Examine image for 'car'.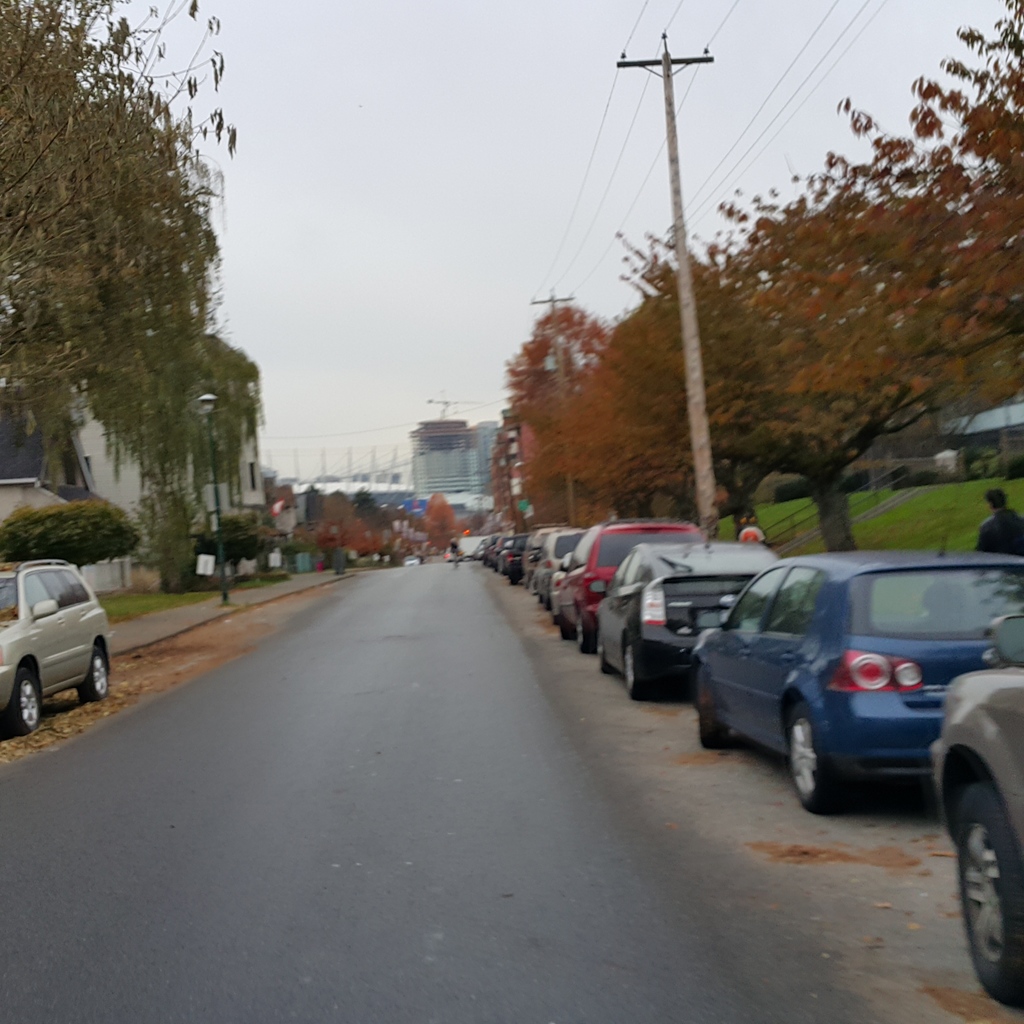
Examination result: l=405, t=555, r=420, b=567.
